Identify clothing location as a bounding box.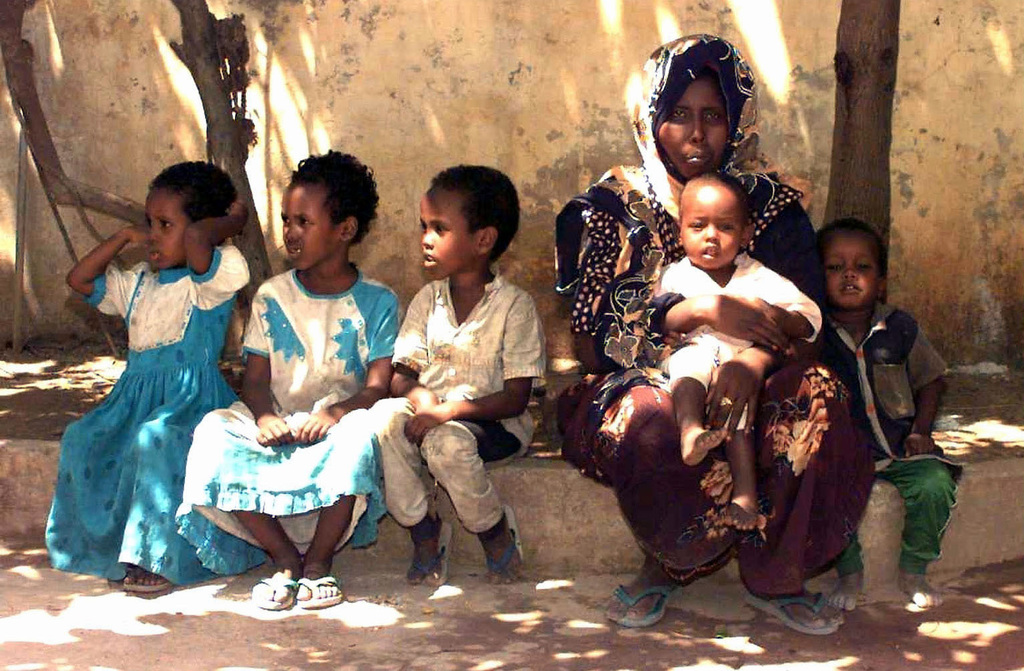
x1=37, y1=246, x2=252, y2=590.
